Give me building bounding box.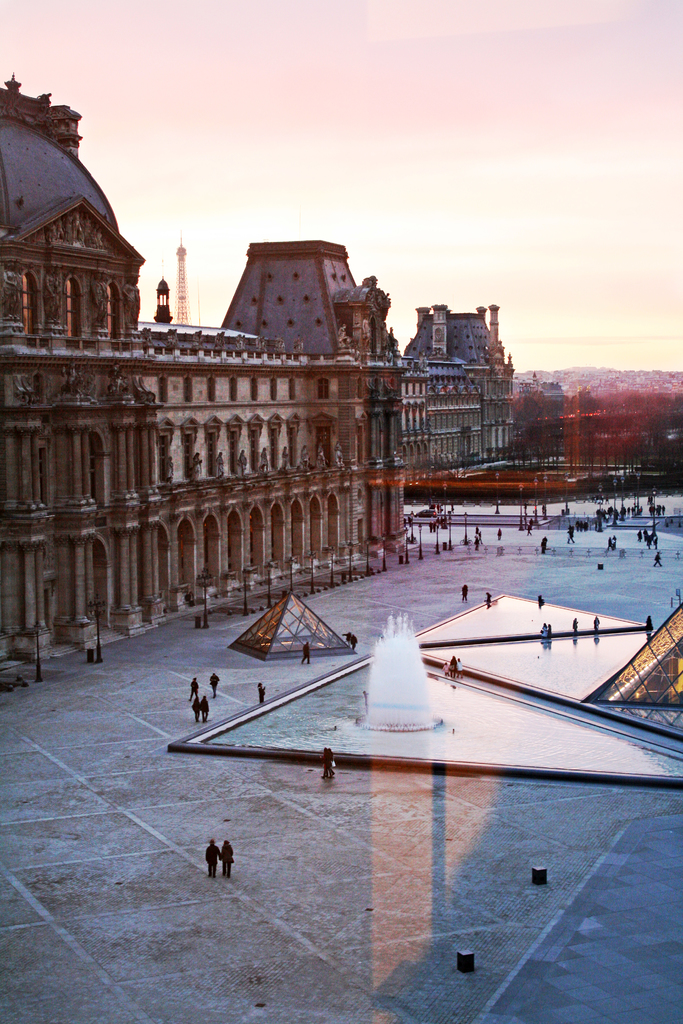
box(393, 312, 522, 476).
